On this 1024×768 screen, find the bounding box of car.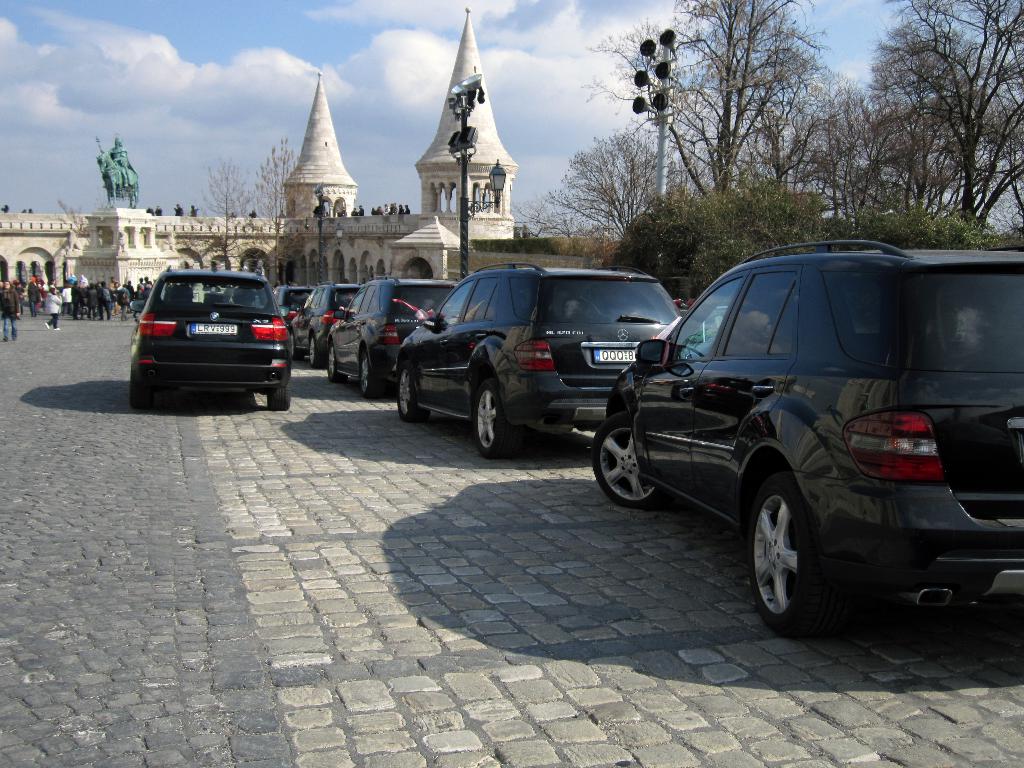
Bounding box: x1=582 y1=244 x2=1023 y2=647.
